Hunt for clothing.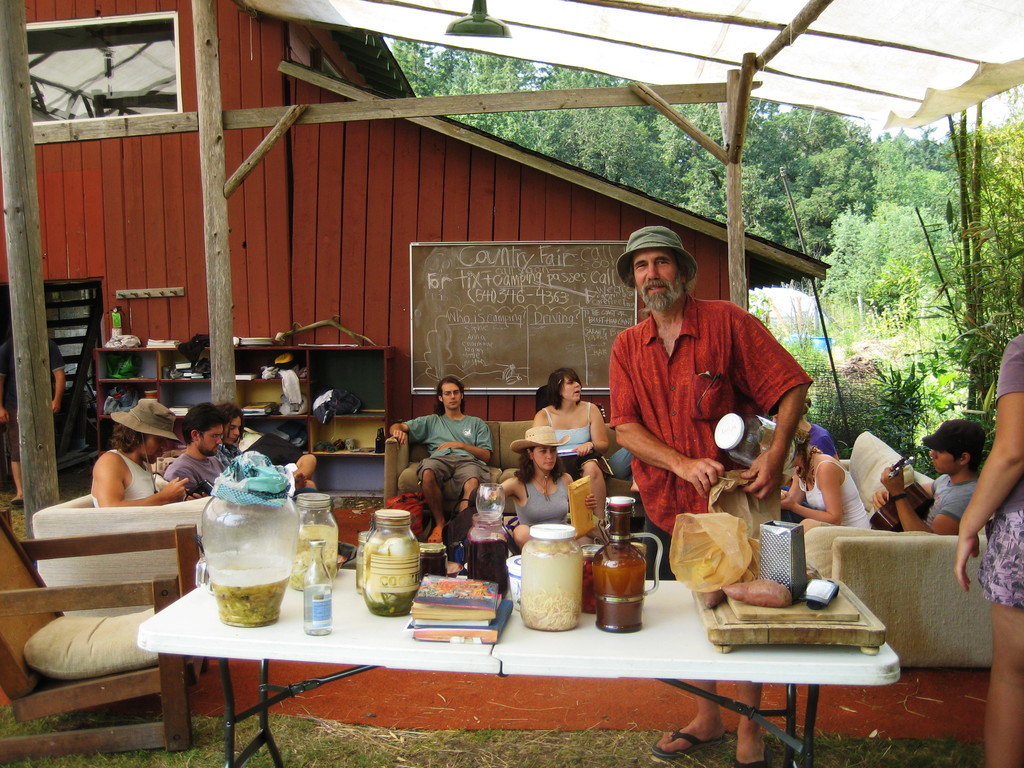
Hunted down at bbox=(796, 463, 869, 525).
